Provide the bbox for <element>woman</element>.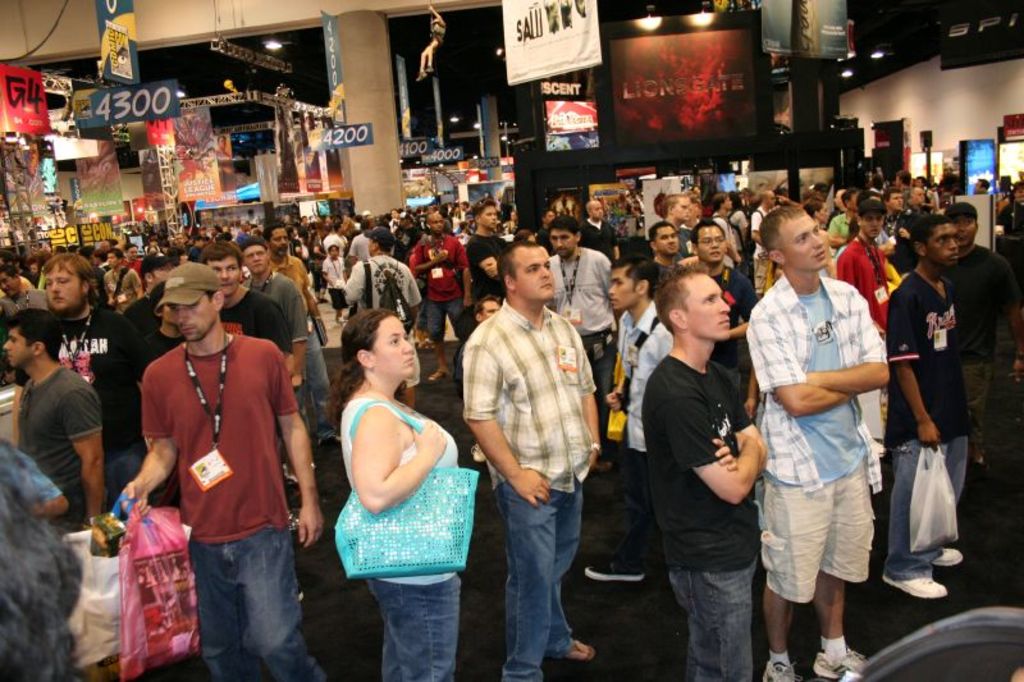
(326,312,461,681).
